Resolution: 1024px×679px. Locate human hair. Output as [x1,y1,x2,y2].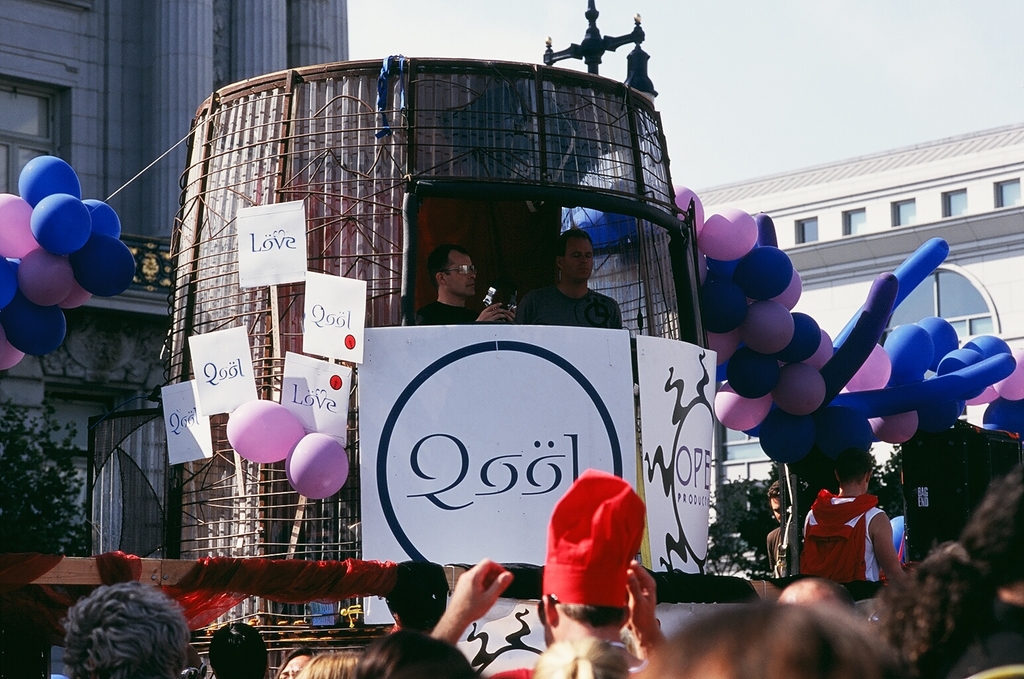
[206,620,270,678].
